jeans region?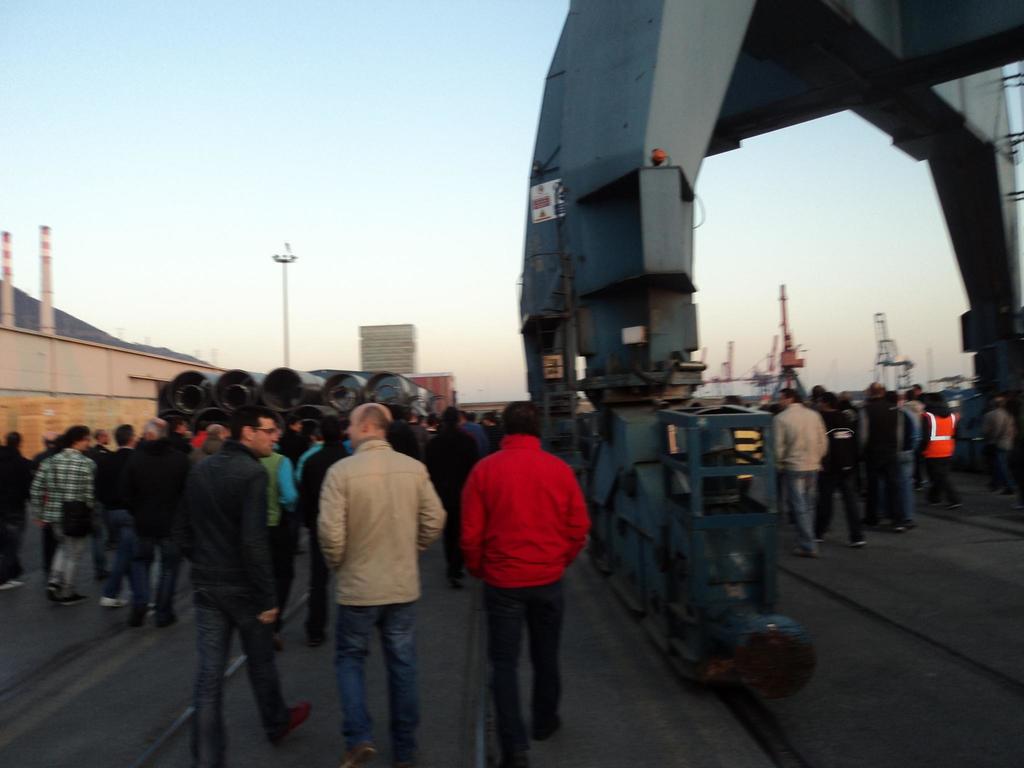
locate(128, 512, 187, 625)
